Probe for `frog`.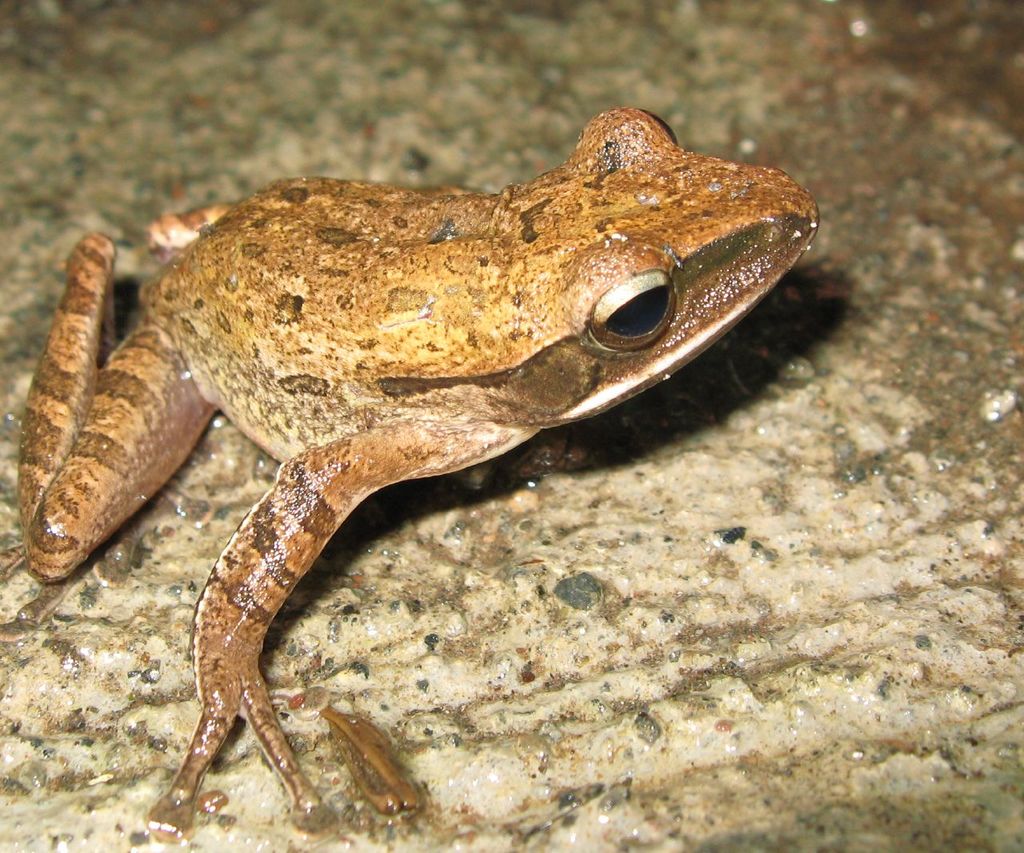
Probe result: [x1=0, y1=105, x2=820, y2=844].
